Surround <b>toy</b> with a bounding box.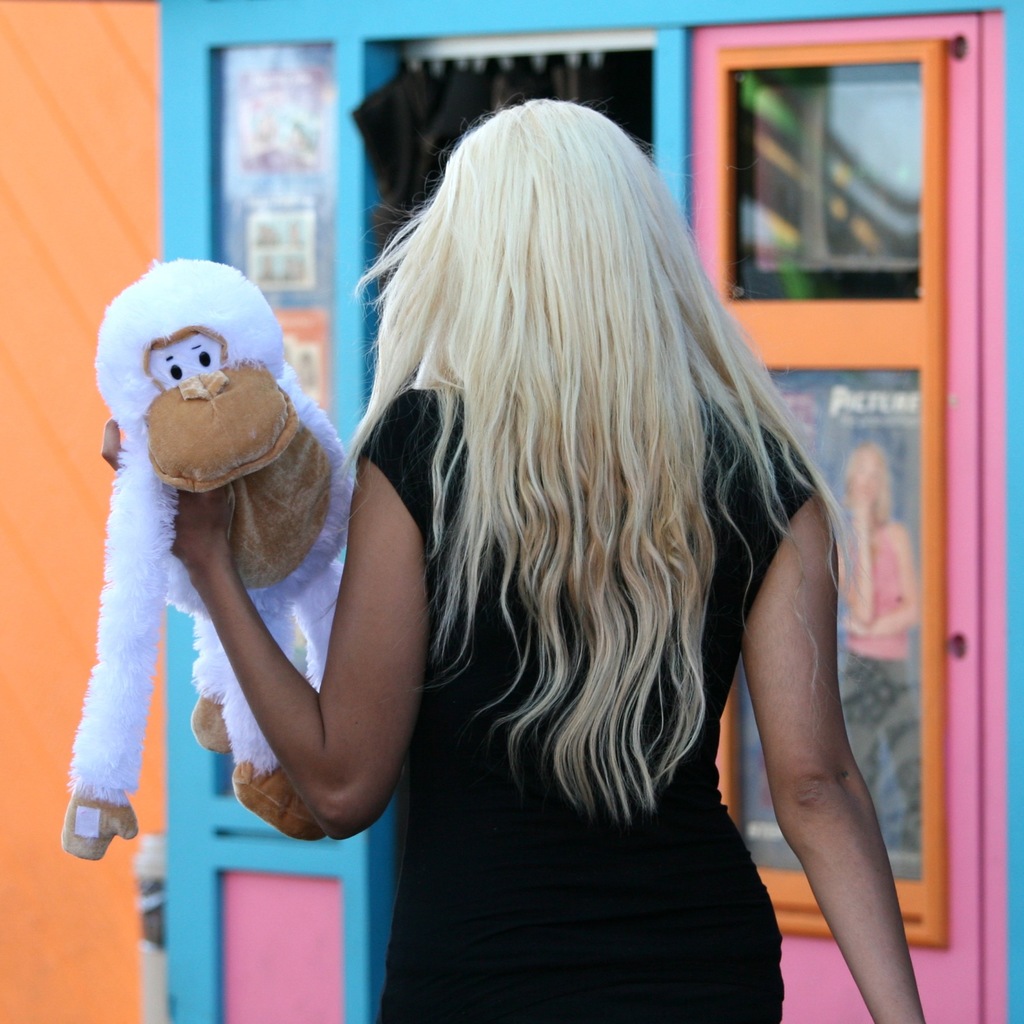
64/255/364/862.
